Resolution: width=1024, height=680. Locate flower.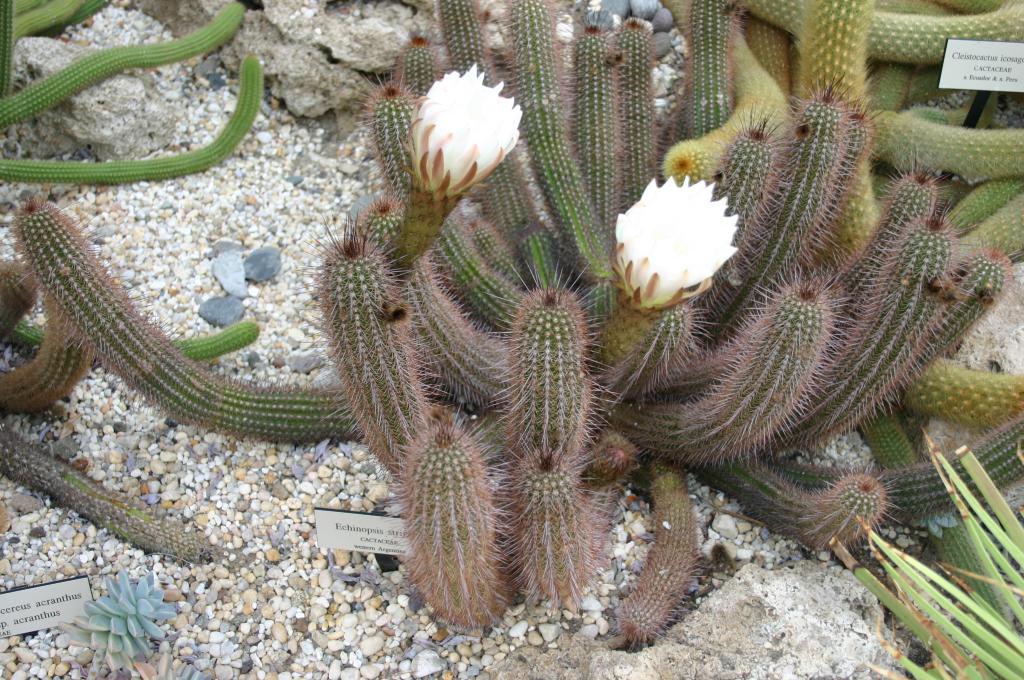
bbox(406, 58, 532, 204).
